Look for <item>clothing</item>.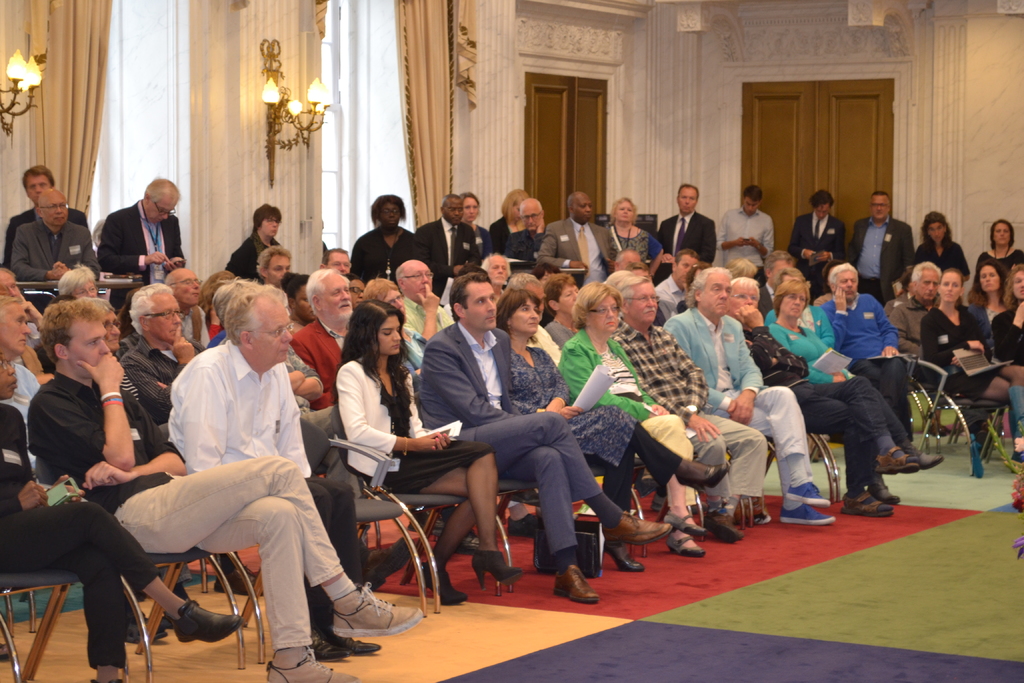
Found: {"left": 285, "top": 313, "right": 300, "bottom": 350}.
